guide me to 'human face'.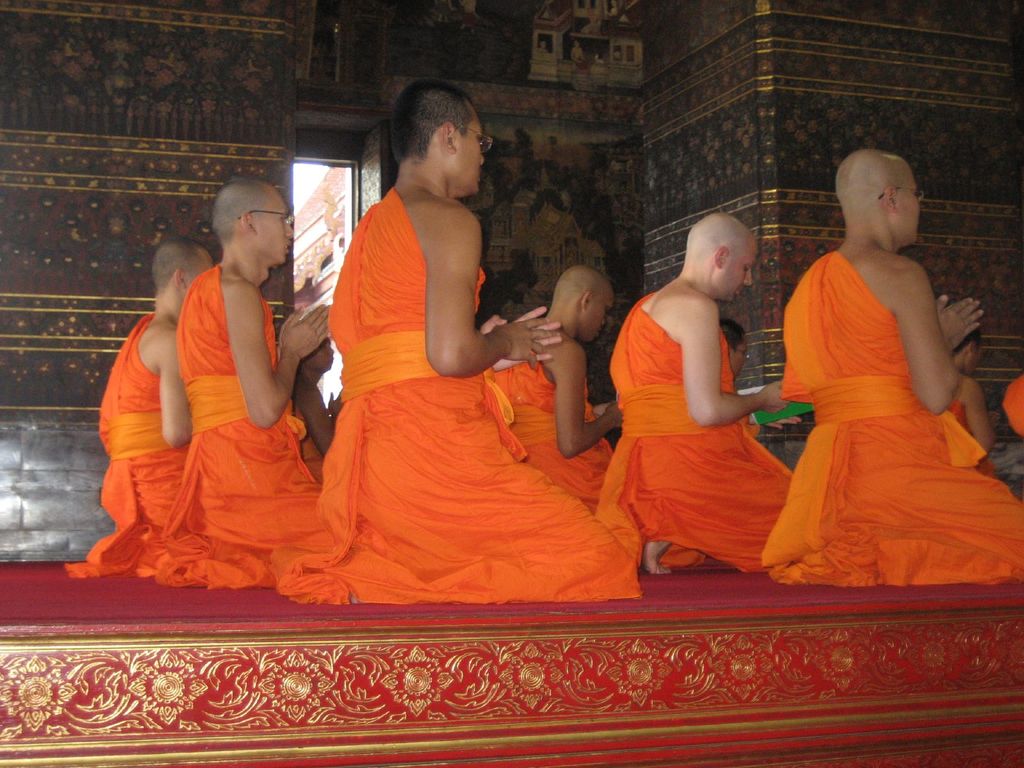
Guidance: box(256, 187, 294, 266).
